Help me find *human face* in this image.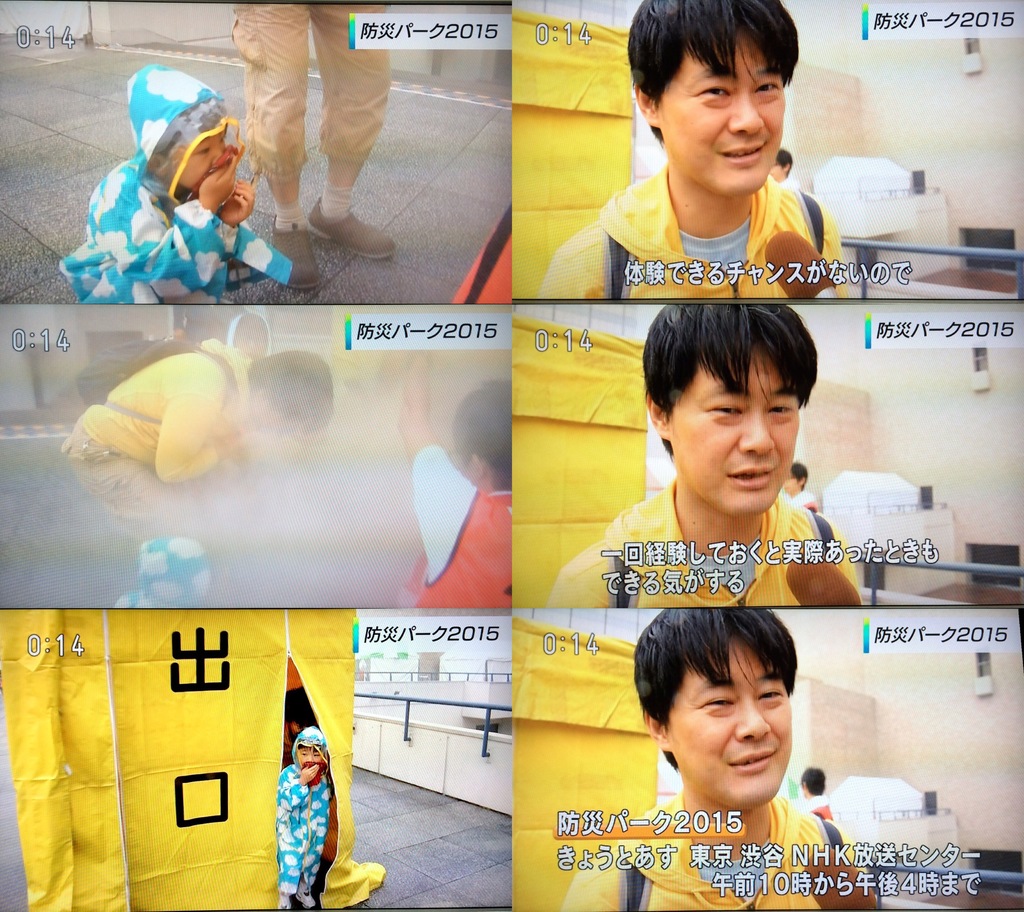
Found it: BBox(666, 639, 794, 811).
